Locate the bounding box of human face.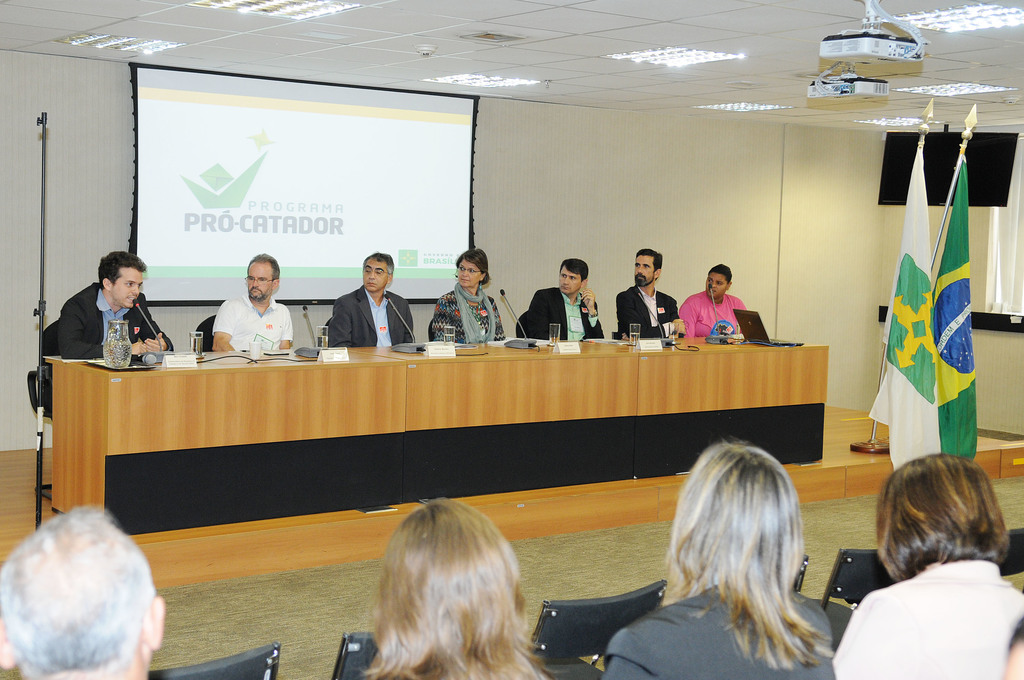
Bounding box: {"left": 360, "top": 261, "right": 391, "bottom": 298}.
